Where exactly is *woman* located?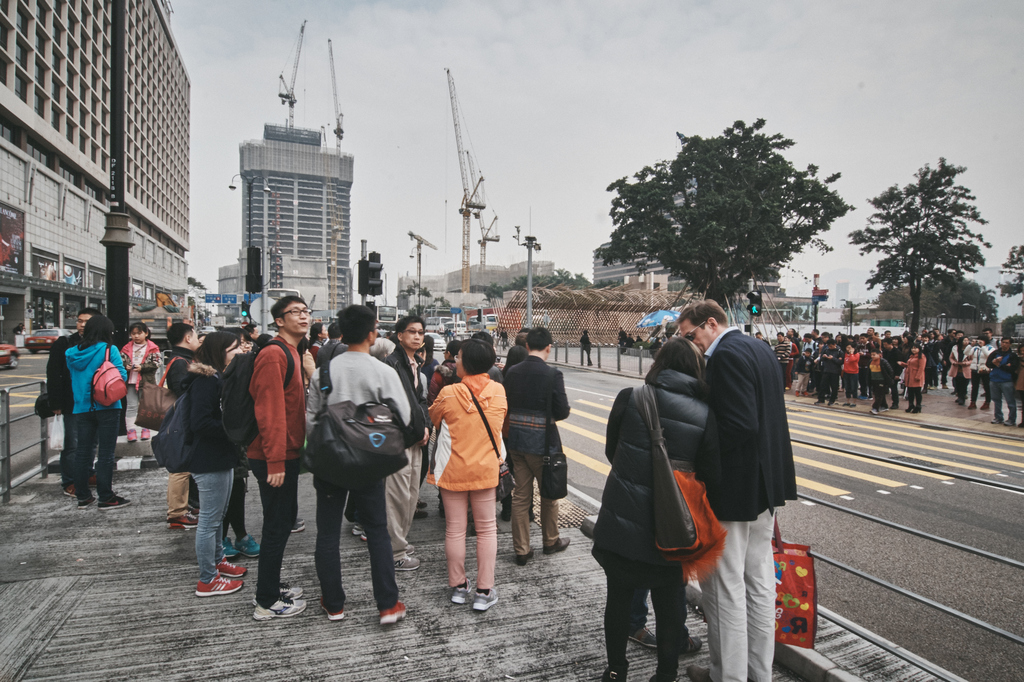
Its bounding box is <region>189, 331, 206, 512</region>.
